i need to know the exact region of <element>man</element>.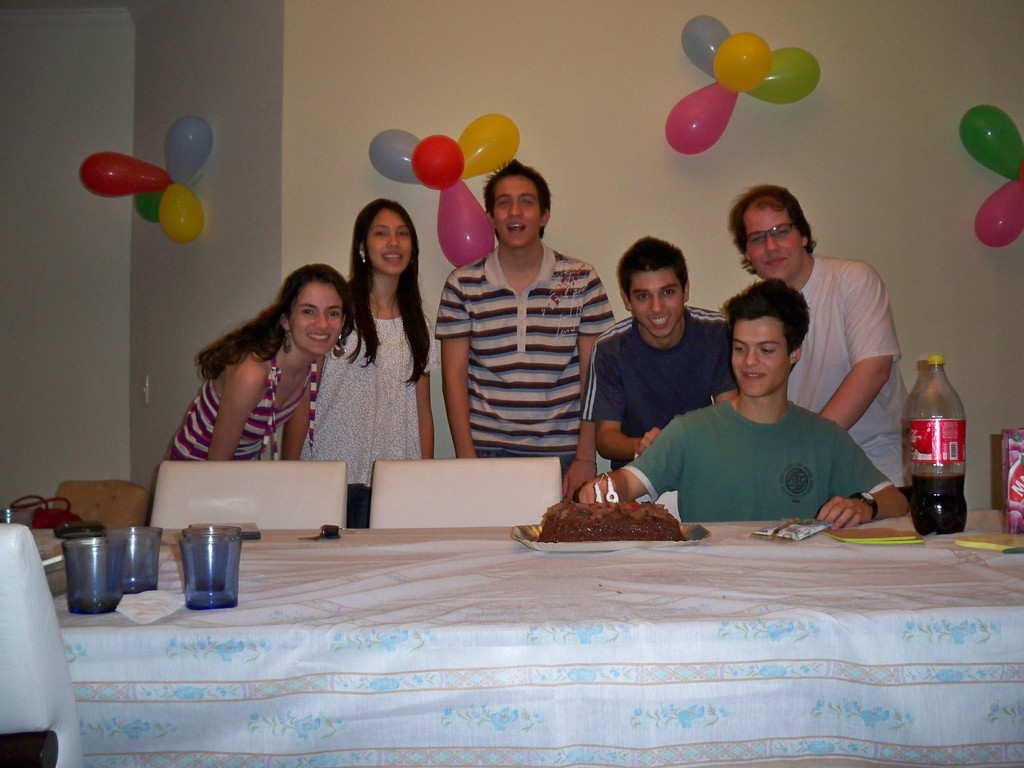
Region: box=[723, 186, 908, 497].
